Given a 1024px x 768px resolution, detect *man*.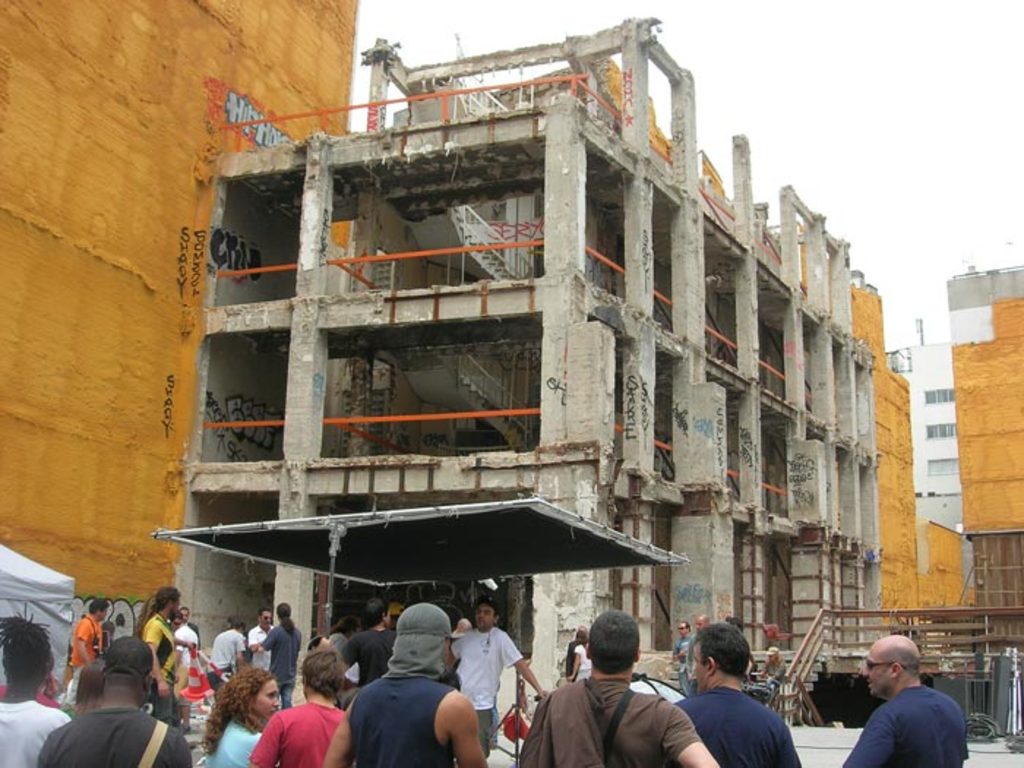
BBox(135, 585, 187, 743).
